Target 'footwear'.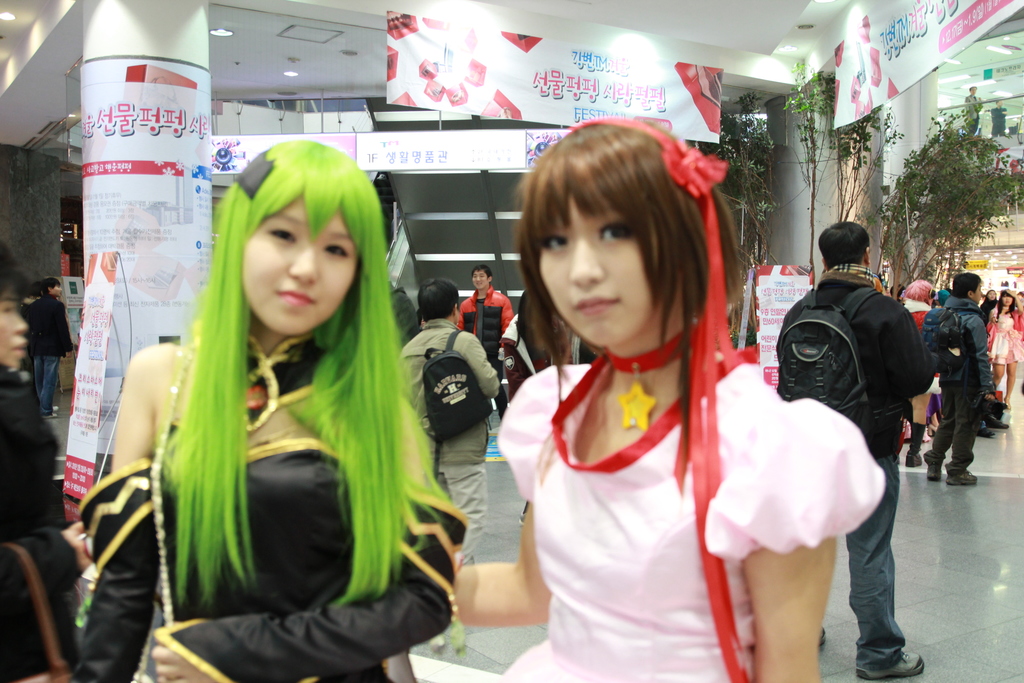
Target region: box(947, 469, 980, 488).
